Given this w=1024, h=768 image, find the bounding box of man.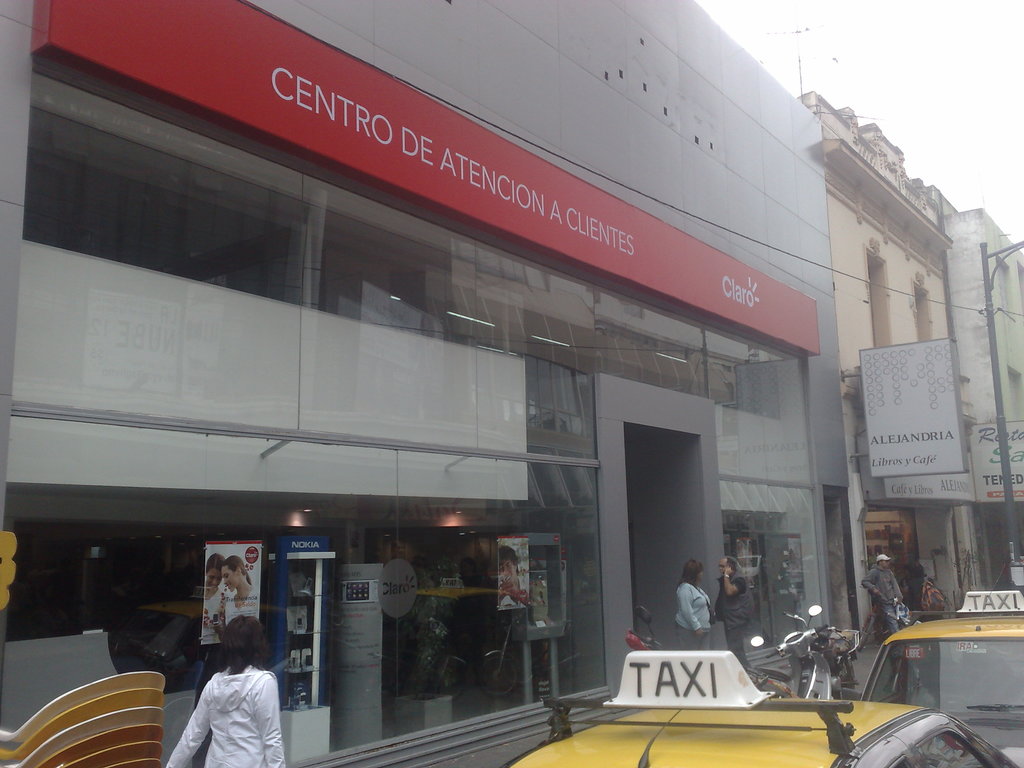
Rect(712, 555, 752, 673).
